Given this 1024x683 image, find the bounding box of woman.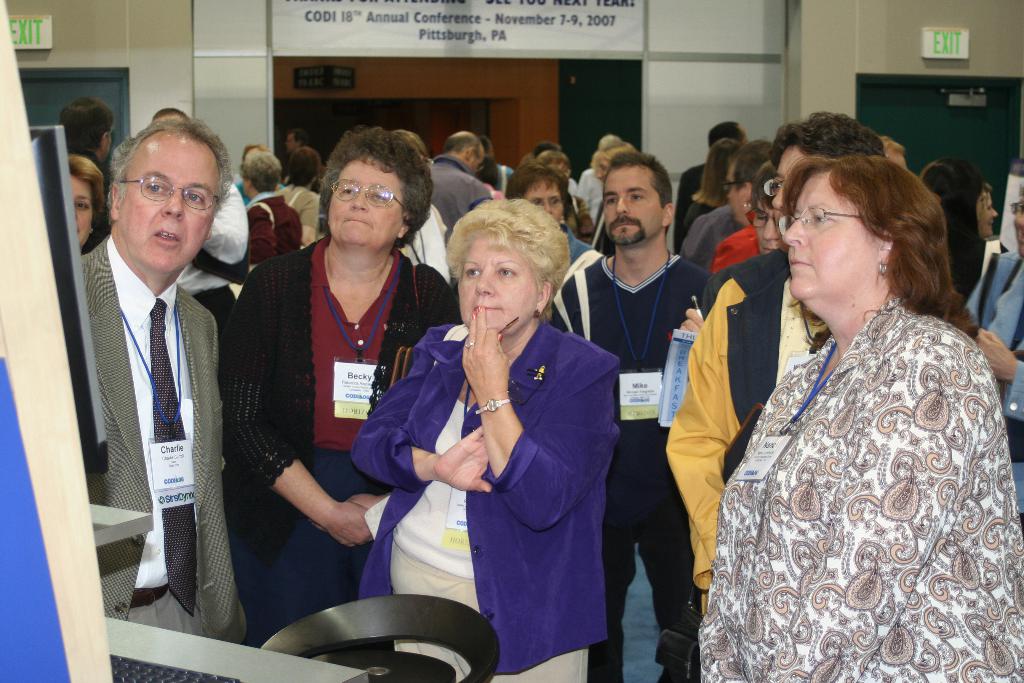
[left=715, top=126, right=1012, bottom=682].
